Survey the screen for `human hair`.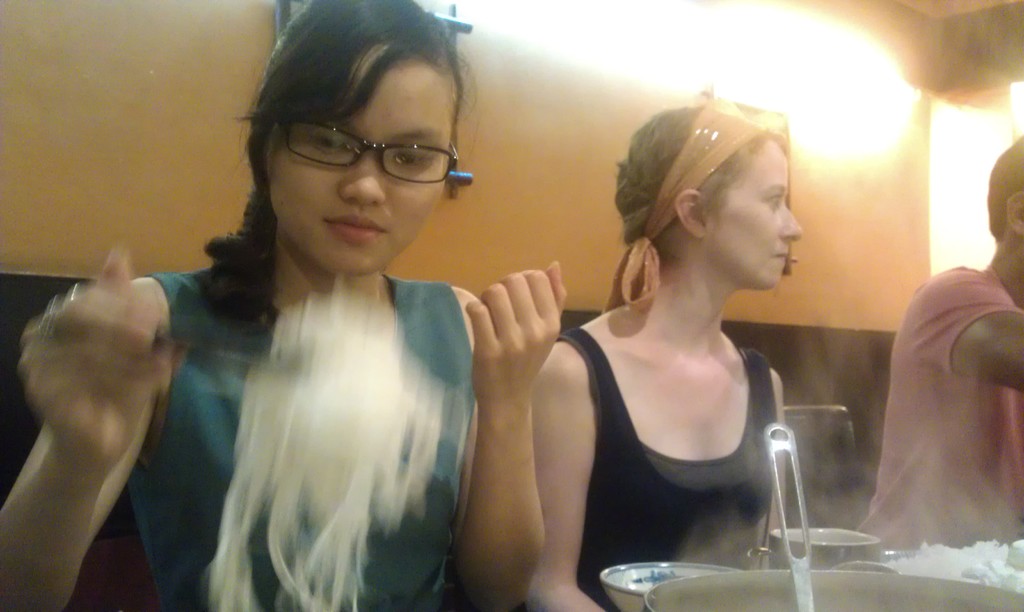
Survey found: (x1=200, y1=0, x2=477, y2=325).
